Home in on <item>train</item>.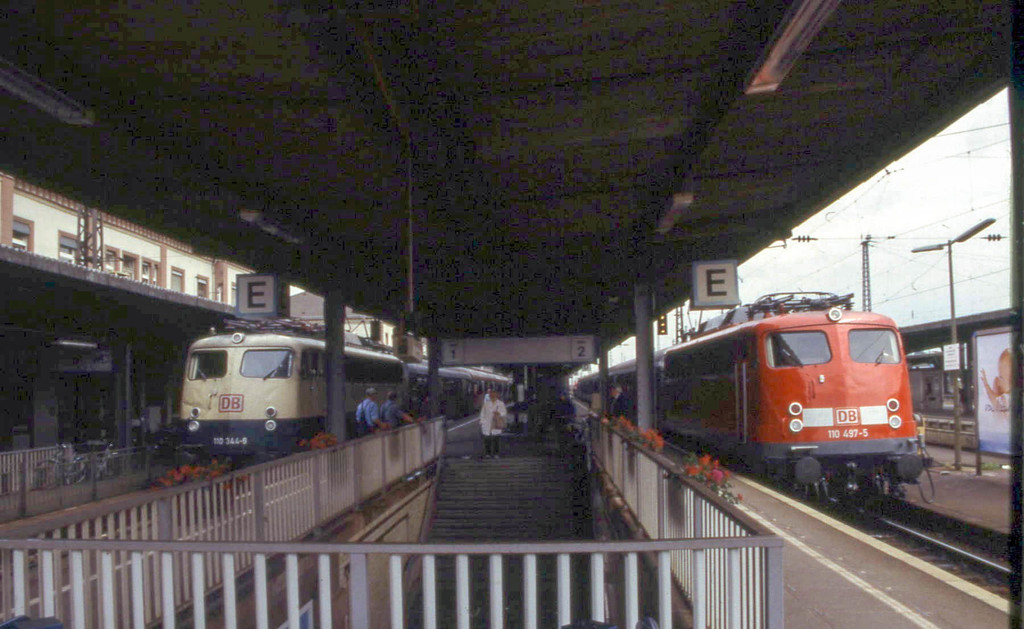
Homed in at l=166, t=315, r=522, b=474.
